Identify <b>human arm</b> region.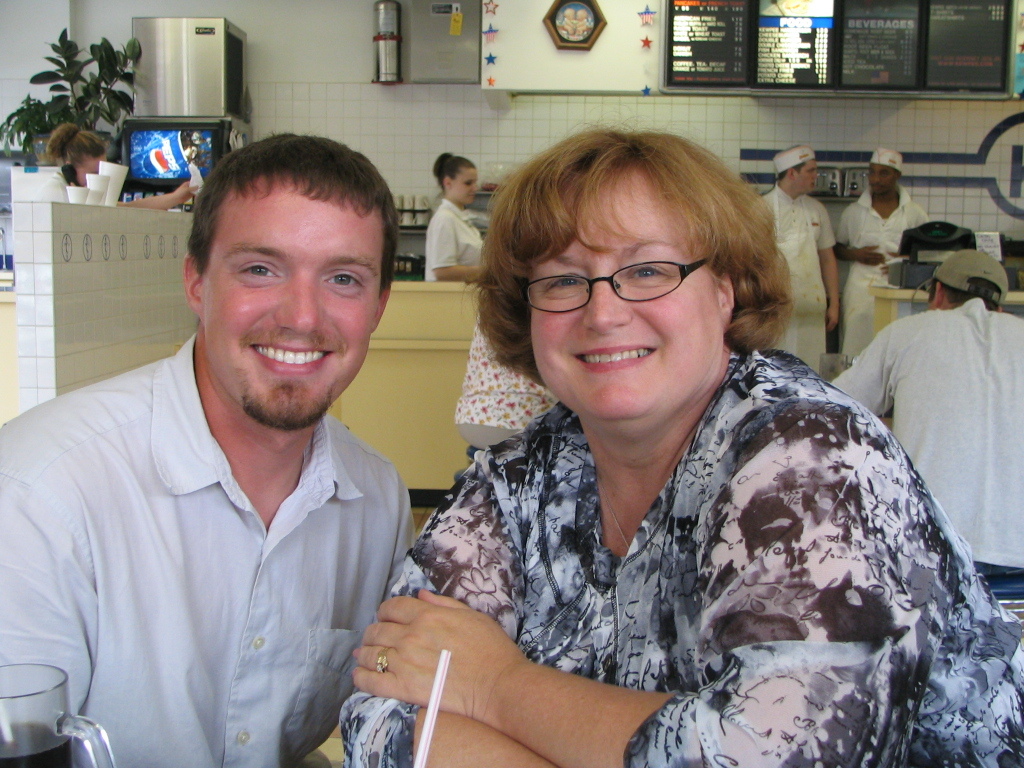
Region: [822, 209, 849, 336].
